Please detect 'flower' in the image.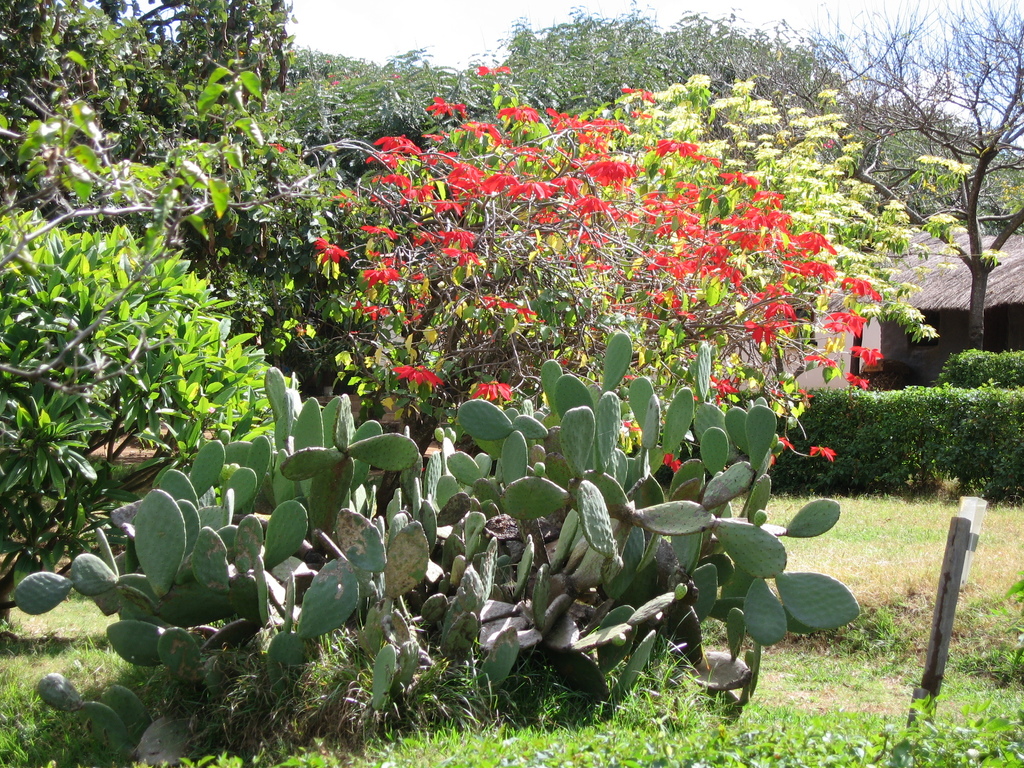
(442,230,477,249).
